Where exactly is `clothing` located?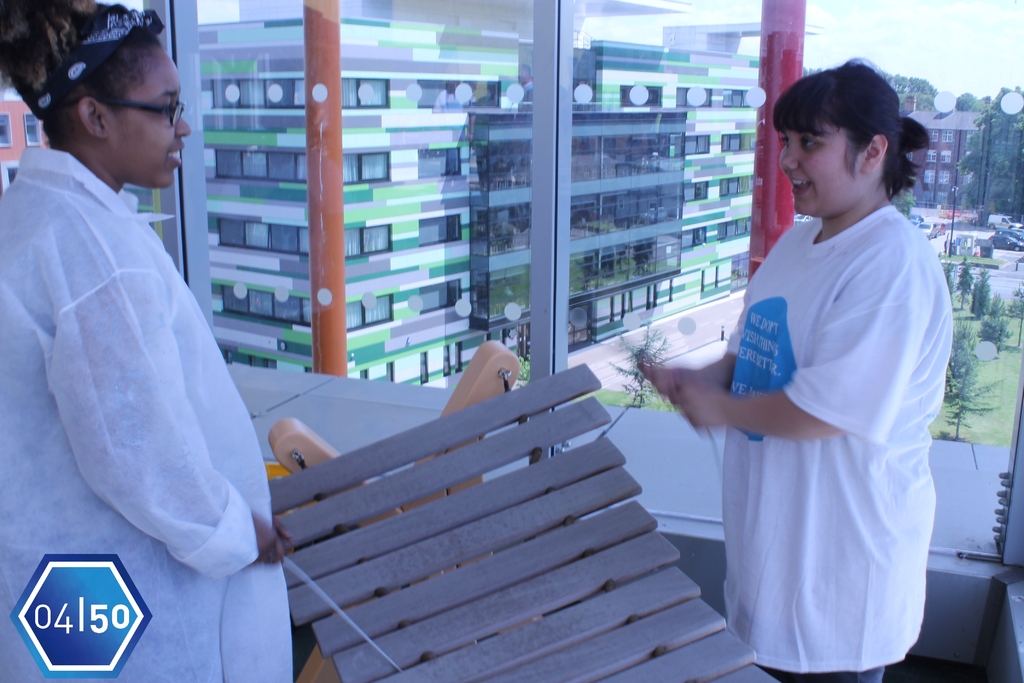
Its bounding box is region(728, 190, 951, 682).
